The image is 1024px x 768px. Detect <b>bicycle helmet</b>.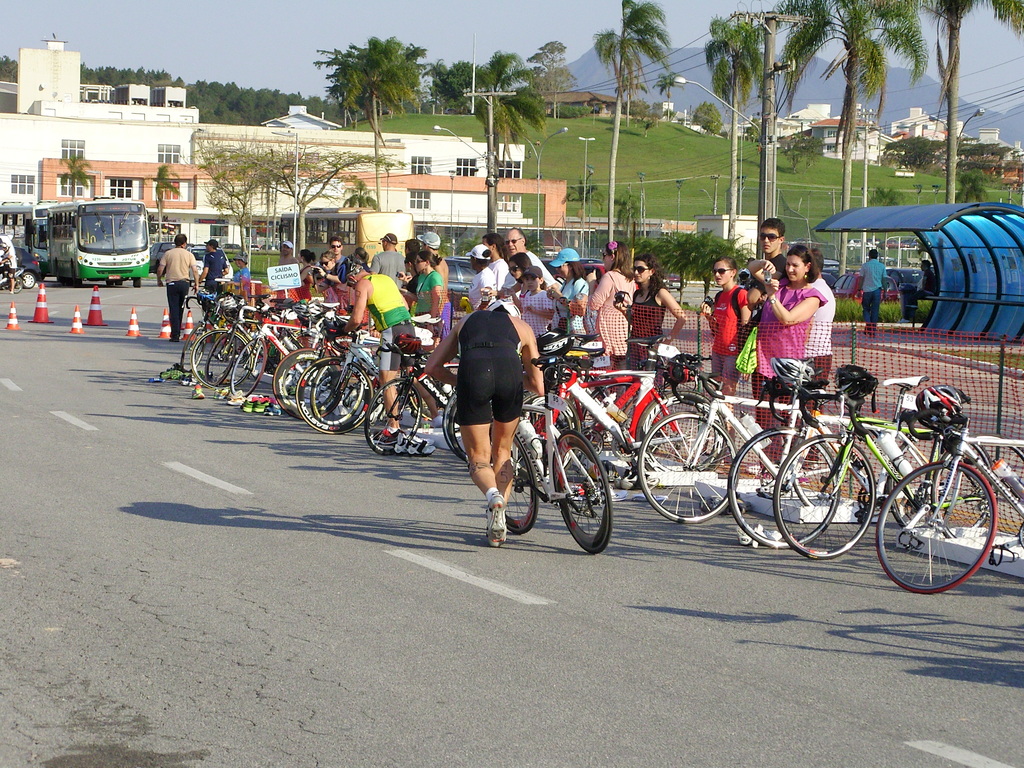
Detection: detection(333, 314, 351, 324).
